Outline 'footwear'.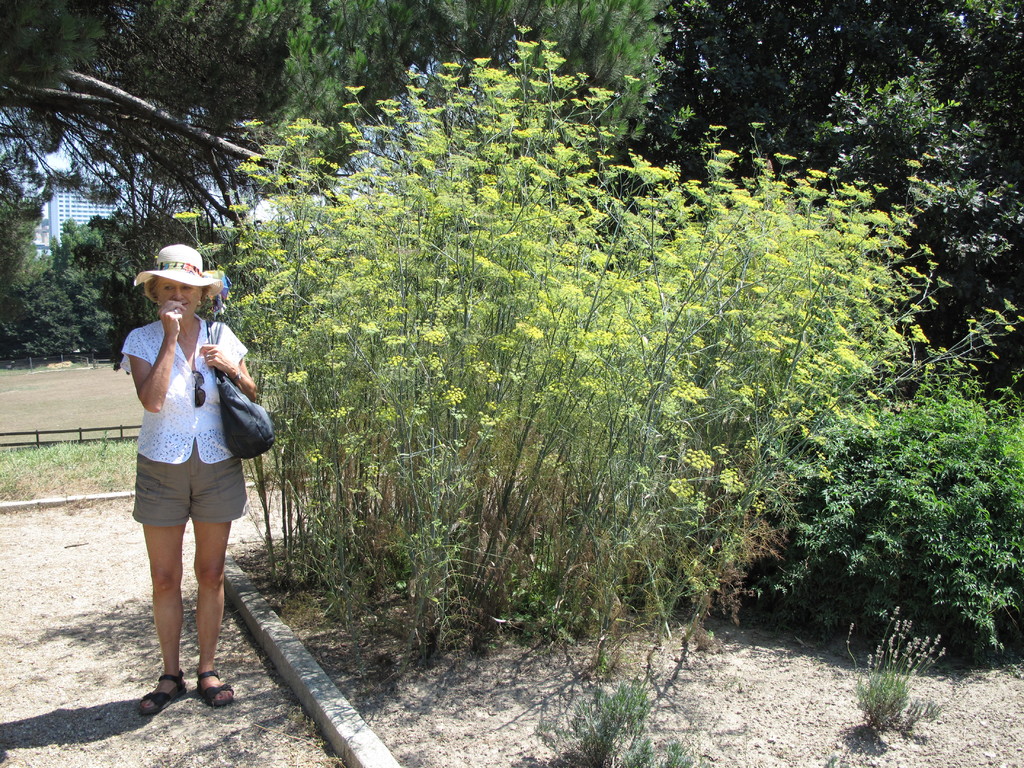
Outline: locate(138, 666, 190, 723).
